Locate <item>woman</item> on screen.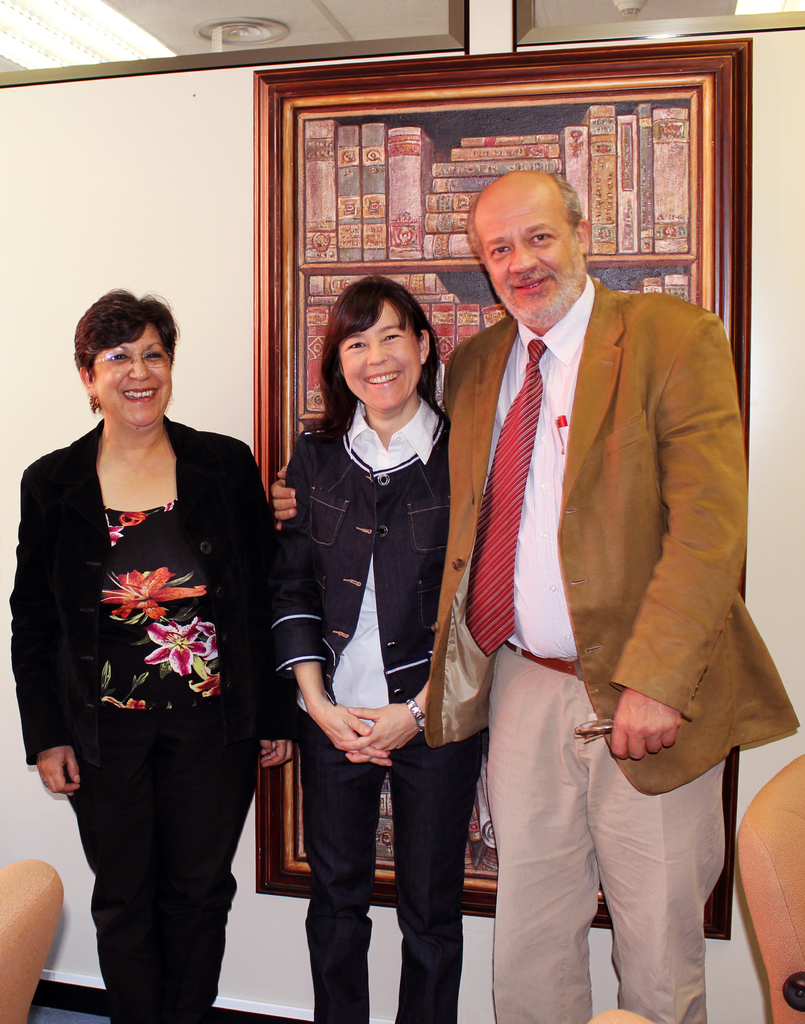
On screen at x1=31, y1=285, x2=276, y2=1023.
